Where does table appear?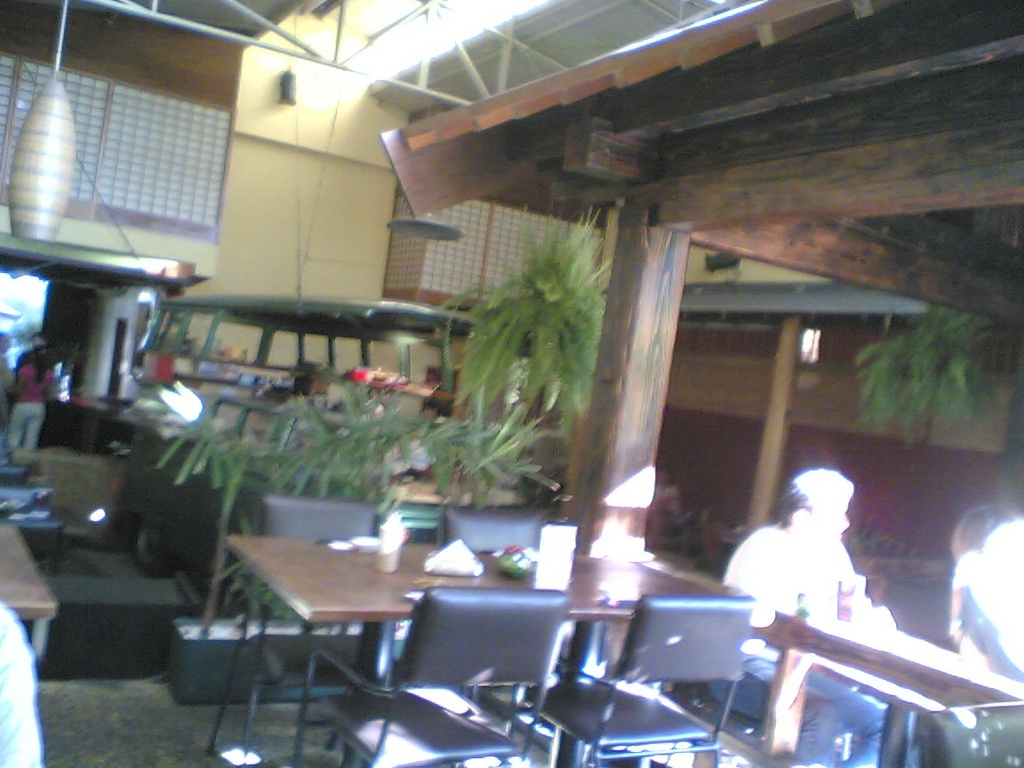
Appears at box(204, 538, 1023, 767).
